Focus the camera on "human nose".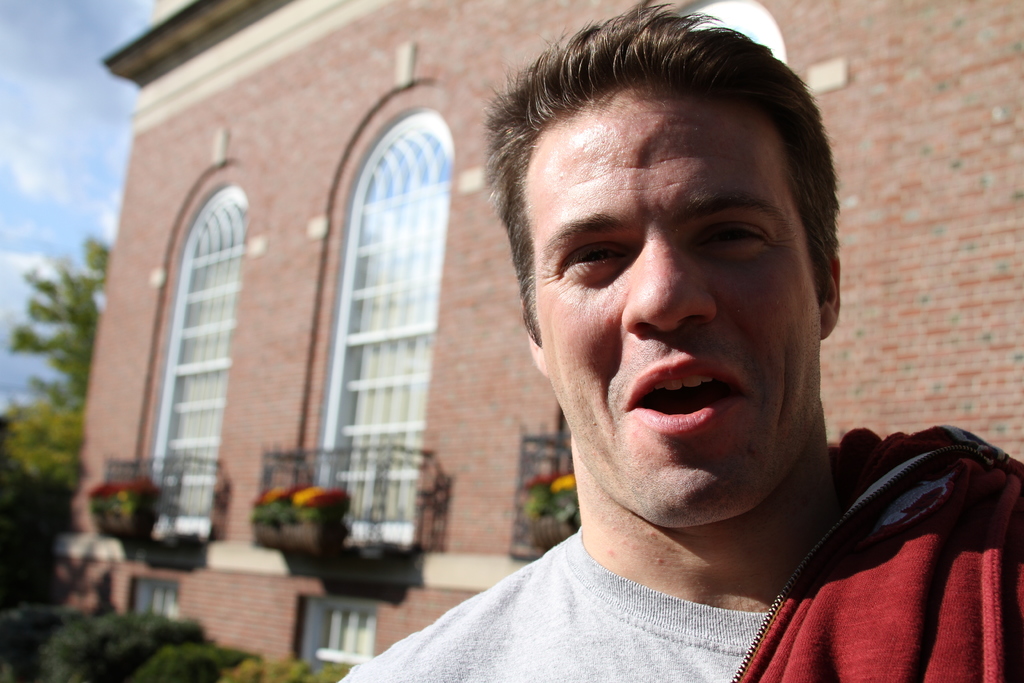
Focus region: 626,233,724,333.
